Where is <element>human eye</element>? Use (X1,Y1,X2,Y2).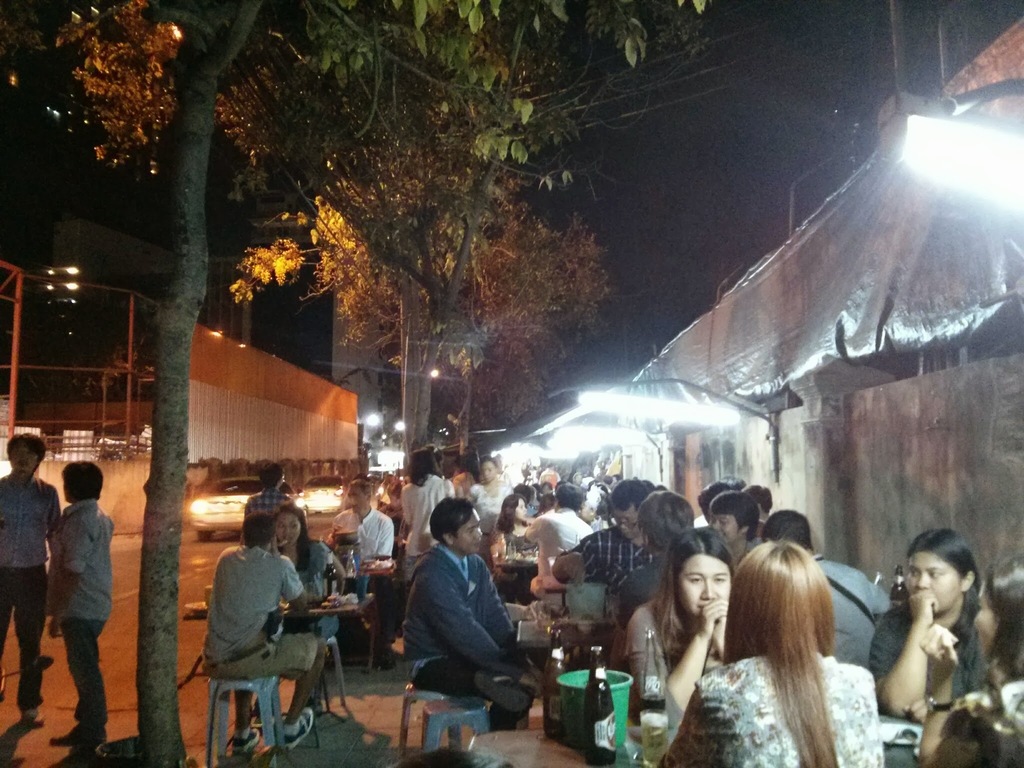
(977,600,985,611).
